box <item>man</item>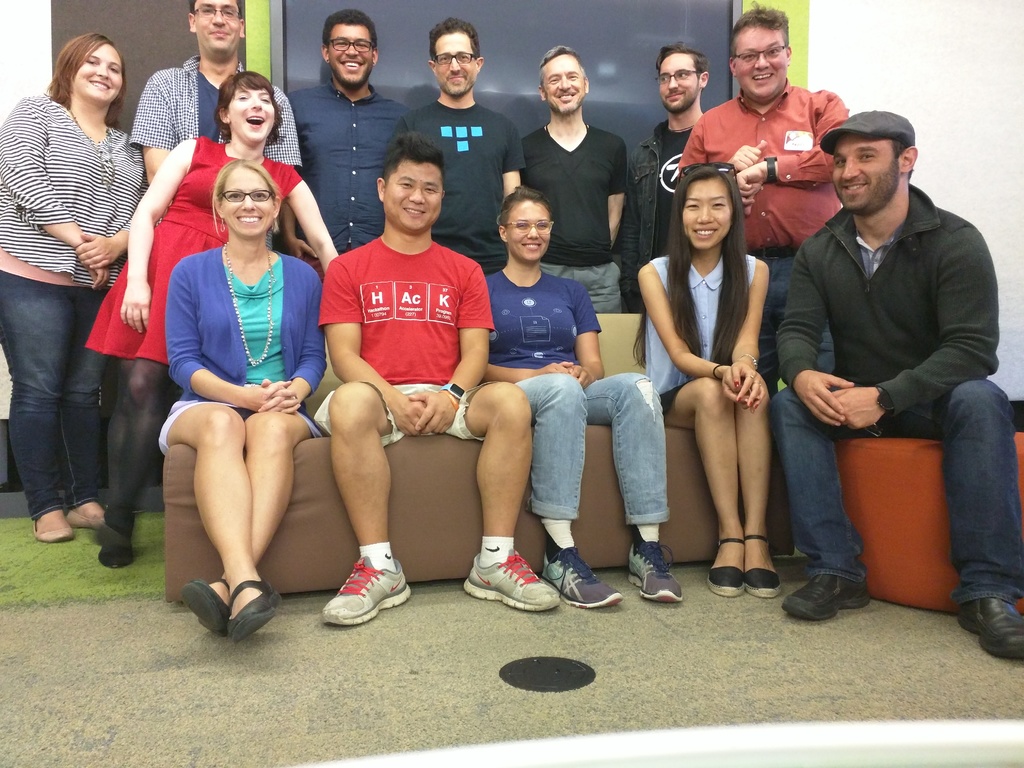
(128, 0, 305, 250)
